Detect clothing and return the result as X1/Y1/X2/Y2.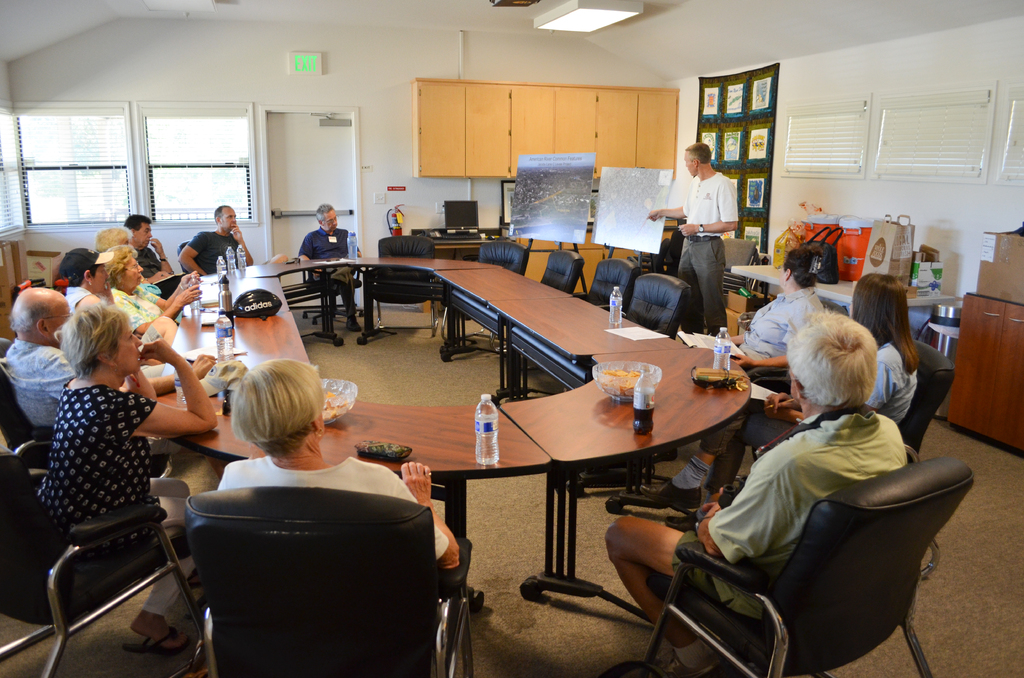
705/339/923/462.
